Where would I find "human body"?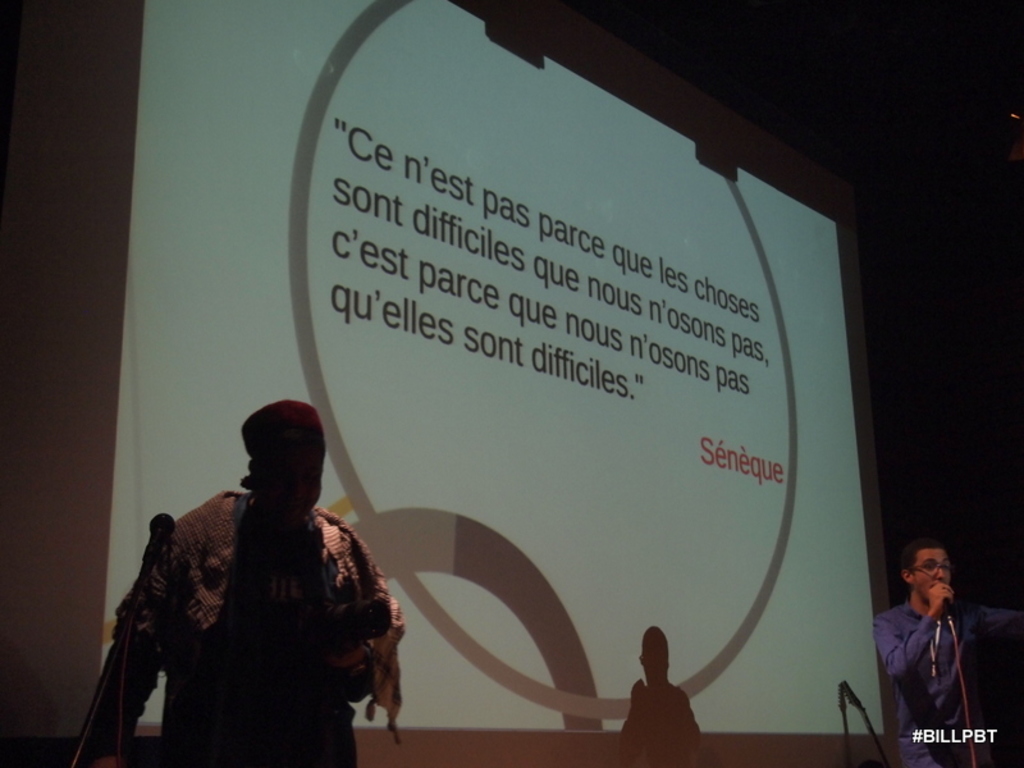
At <bbox>82, 406, 403, 767</bbox>.
